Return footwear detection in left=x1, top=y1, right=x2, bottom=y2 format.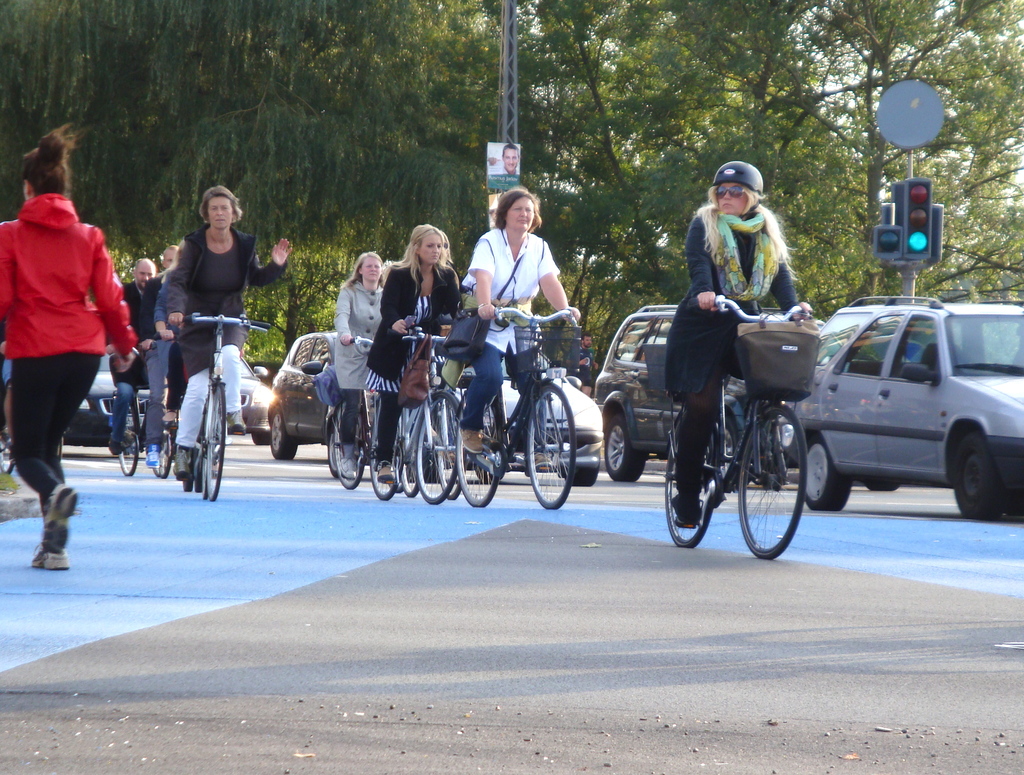
left=673, top=510, right=705, bottom=530.
